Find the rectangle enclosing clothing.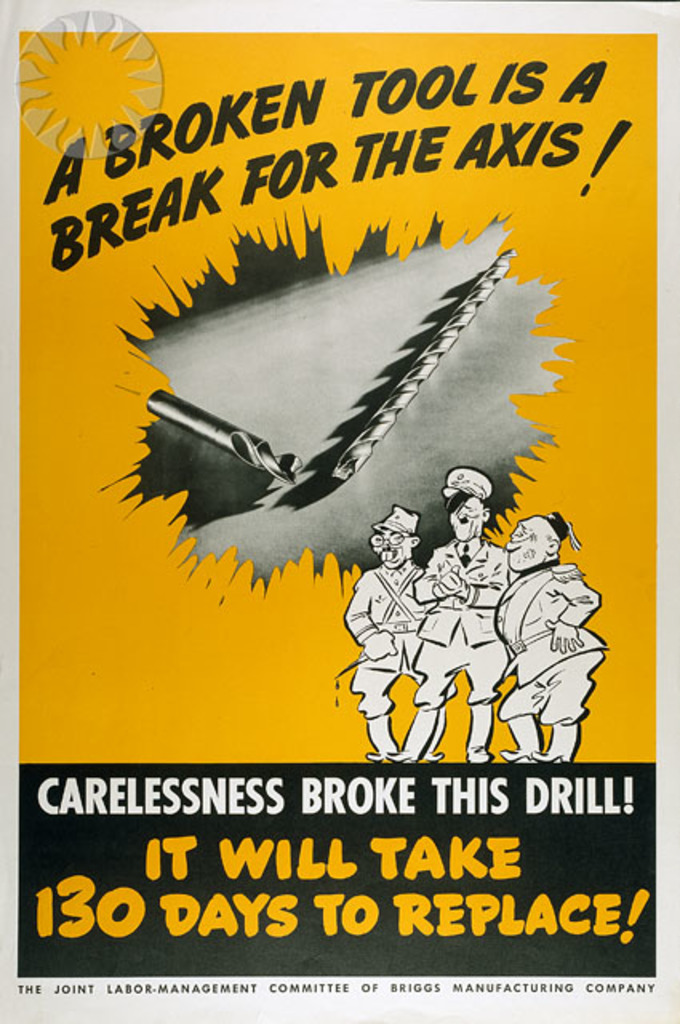
box=[493, 493, 598, 770].
